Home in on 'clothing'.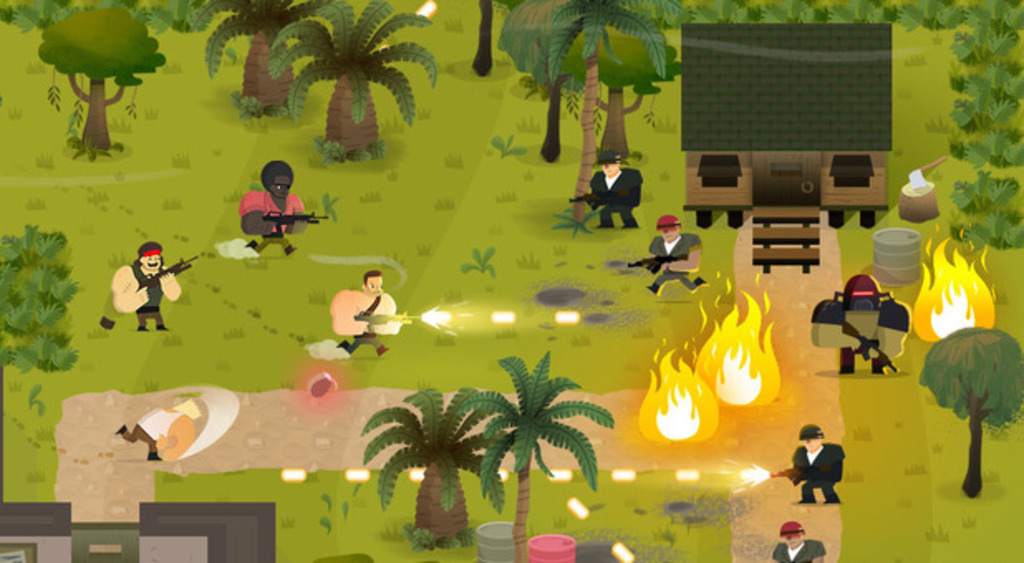
Homed in at {"left": 129, "top": 260, "right": 166, "bottom": 321}.
